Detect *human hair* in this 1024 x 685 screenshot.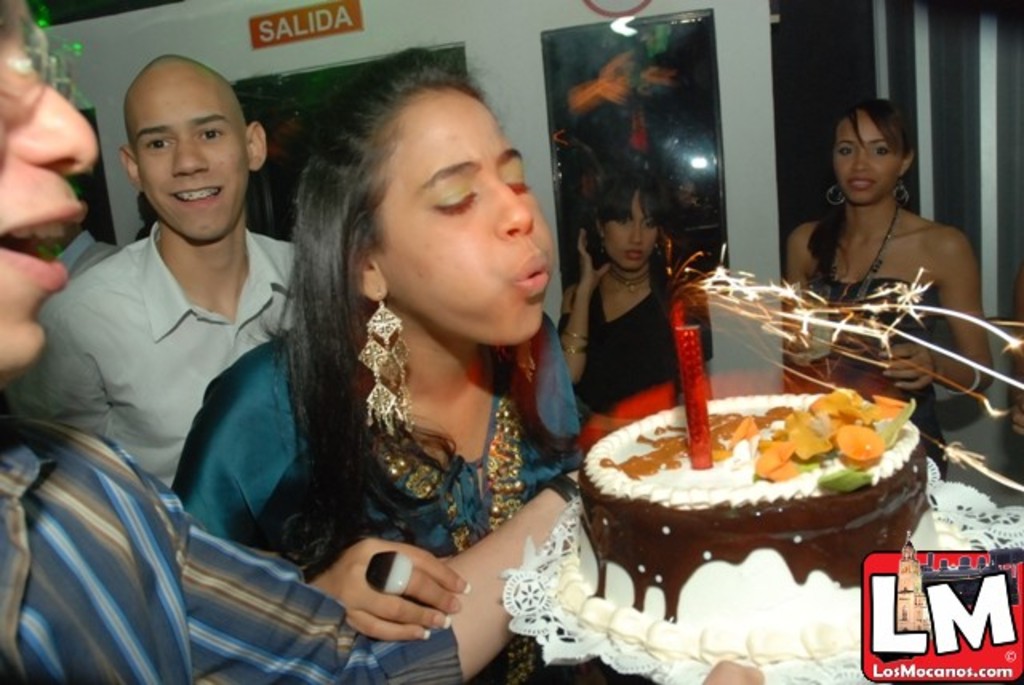
Detection: box=[594, 166, 666, 222].
